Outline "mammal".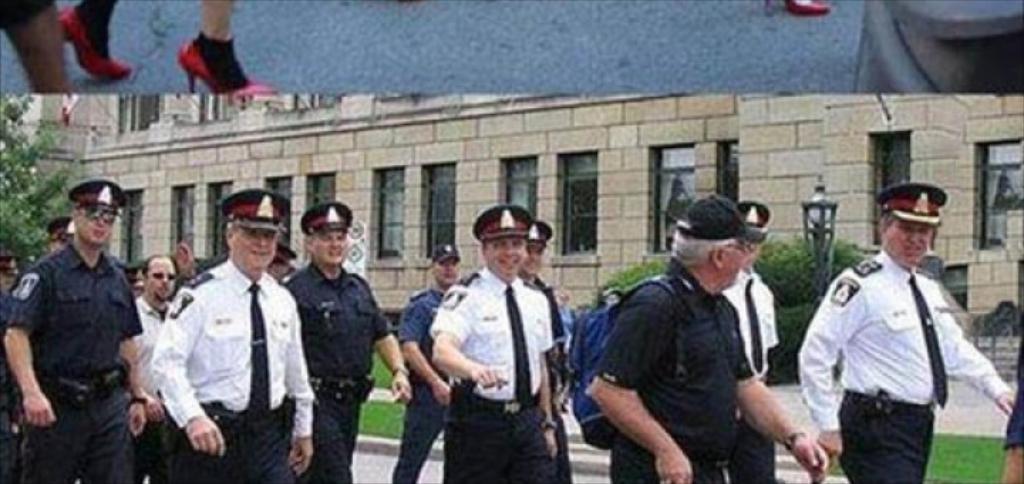
Outline: 717, 196, 785, 483.
